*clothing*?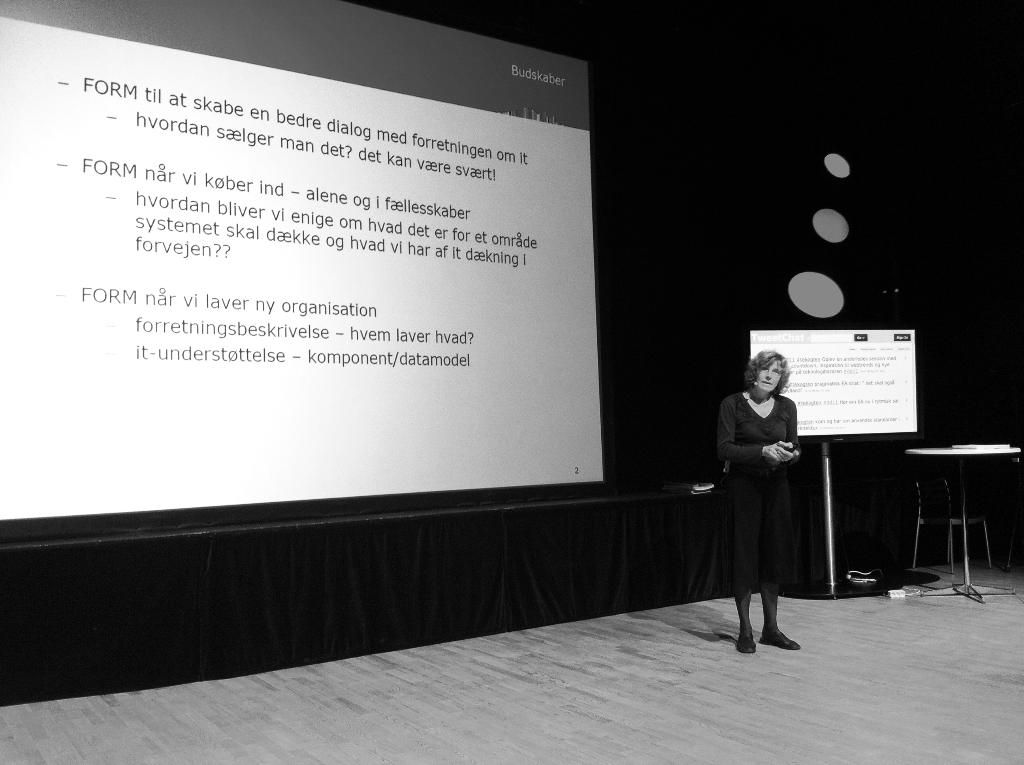
region(721, 369, 815, 567)
